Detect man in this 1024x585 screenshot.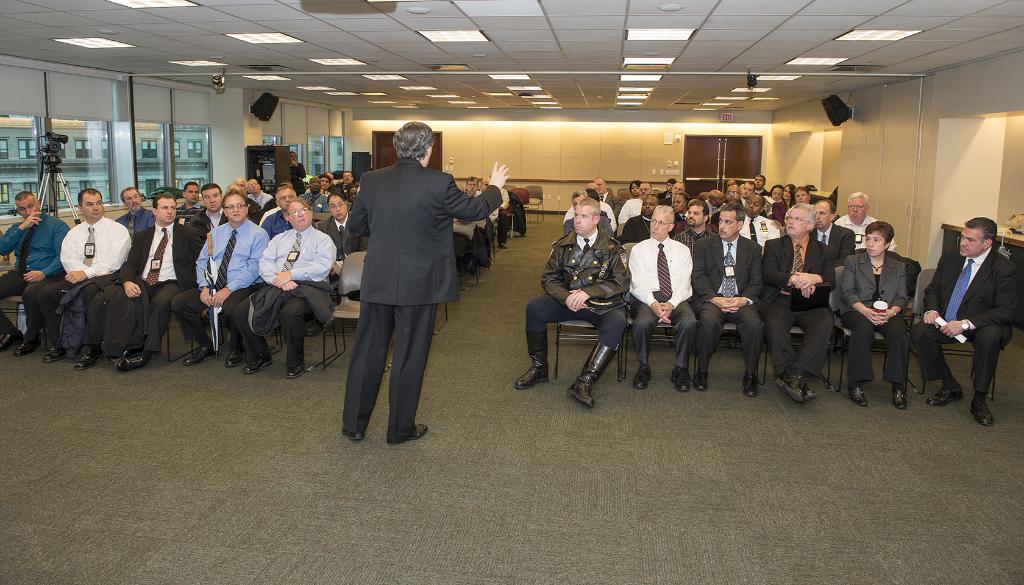
Detection: <box>740,178,757,205</box>.
